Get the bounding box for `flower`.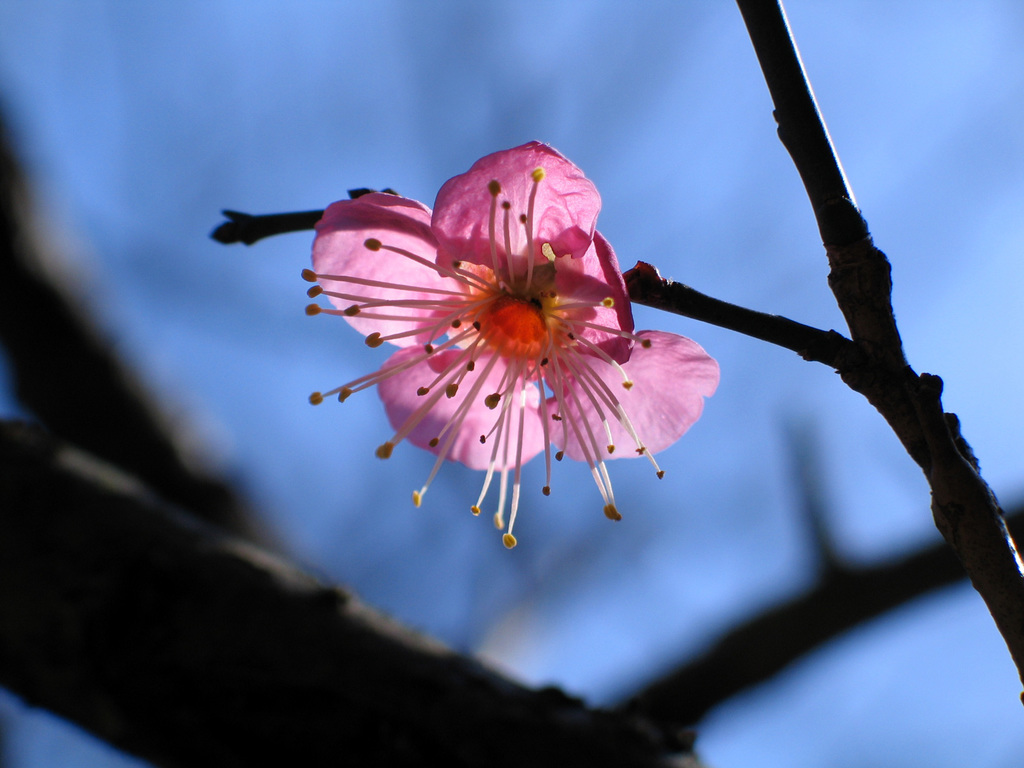
detection(266, 156, 691, 554).
